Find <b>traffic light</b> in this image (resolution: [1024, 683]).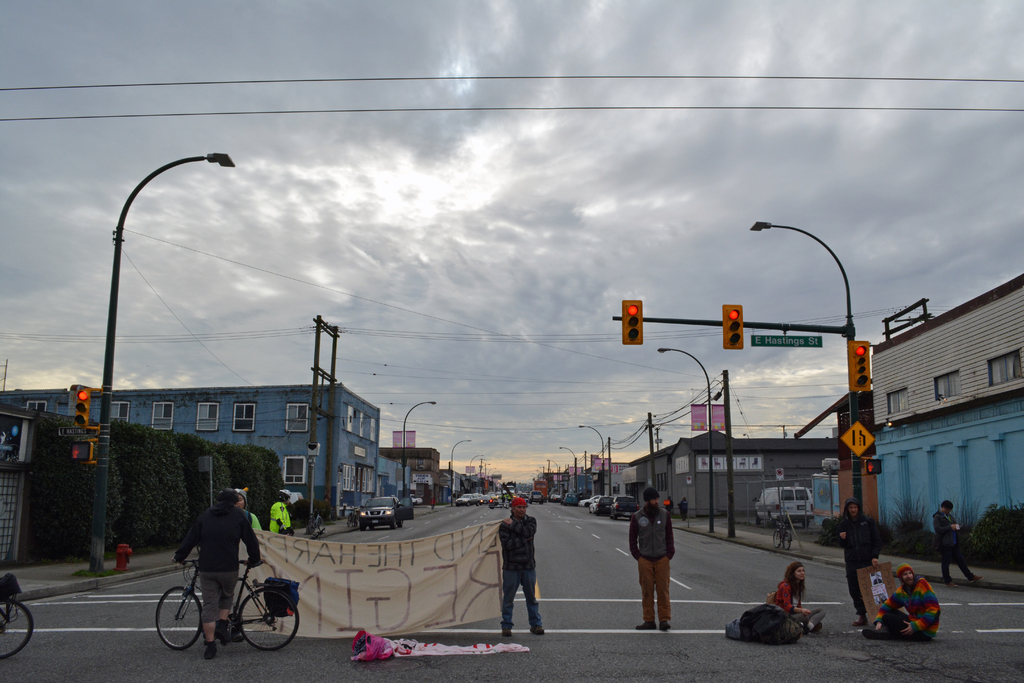
locate(863, 459, 882, 473).
